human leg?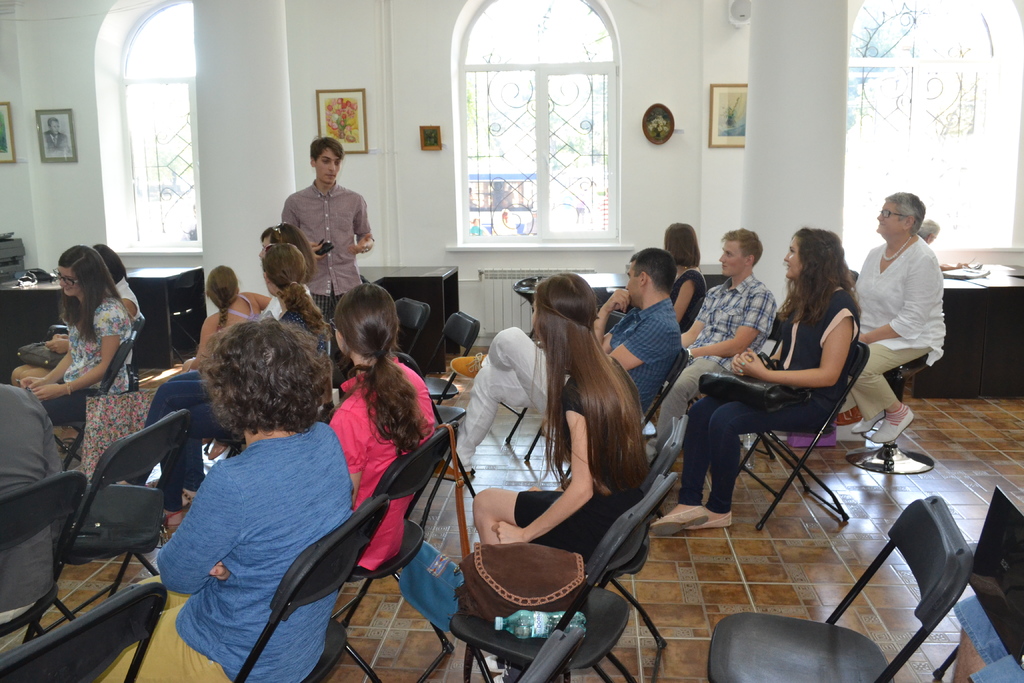
box(848, 334, 934, 444)
